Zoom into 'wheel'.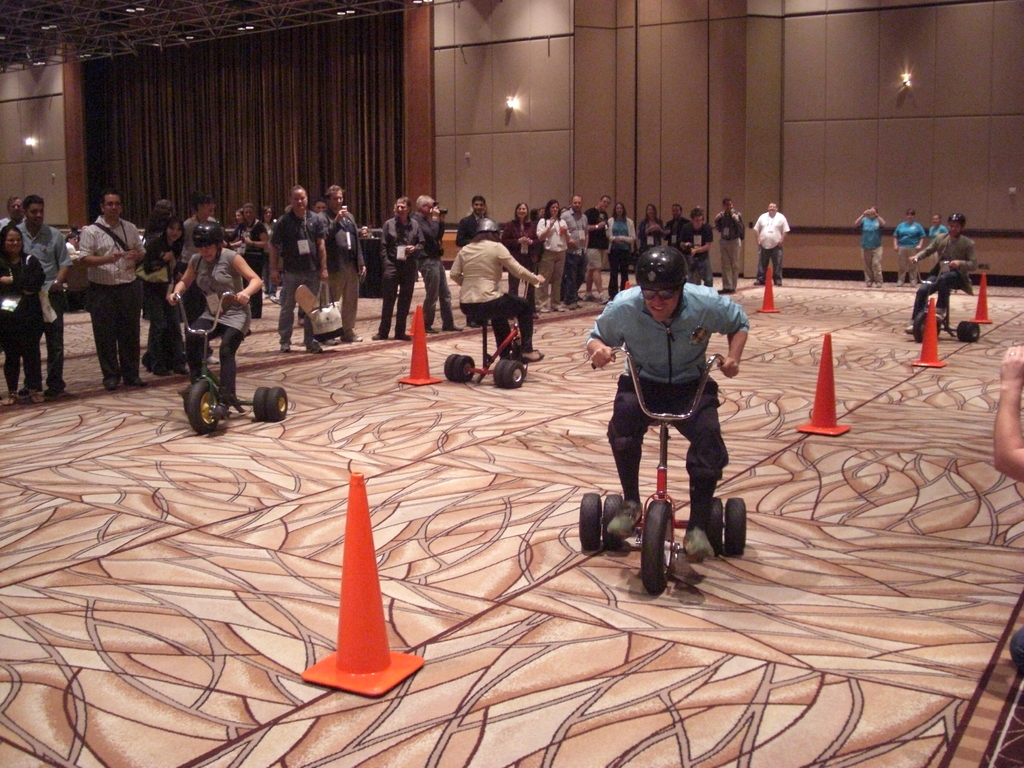
Zoom target: bbox=[914, 307, 947, 344].
